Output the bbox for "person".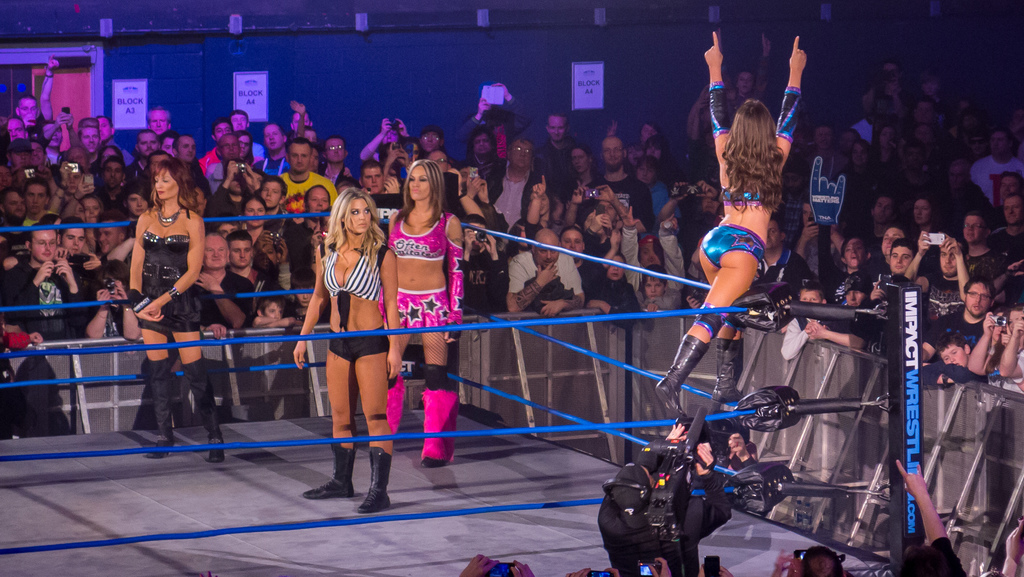
574,129,660,280.
